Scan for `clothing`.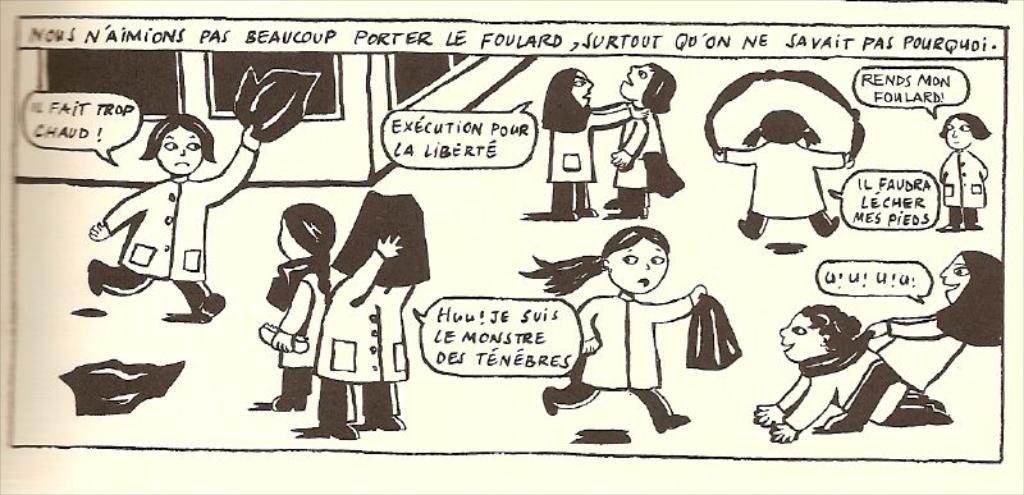
Scan result: bbox(310, 253, 411, 423).
